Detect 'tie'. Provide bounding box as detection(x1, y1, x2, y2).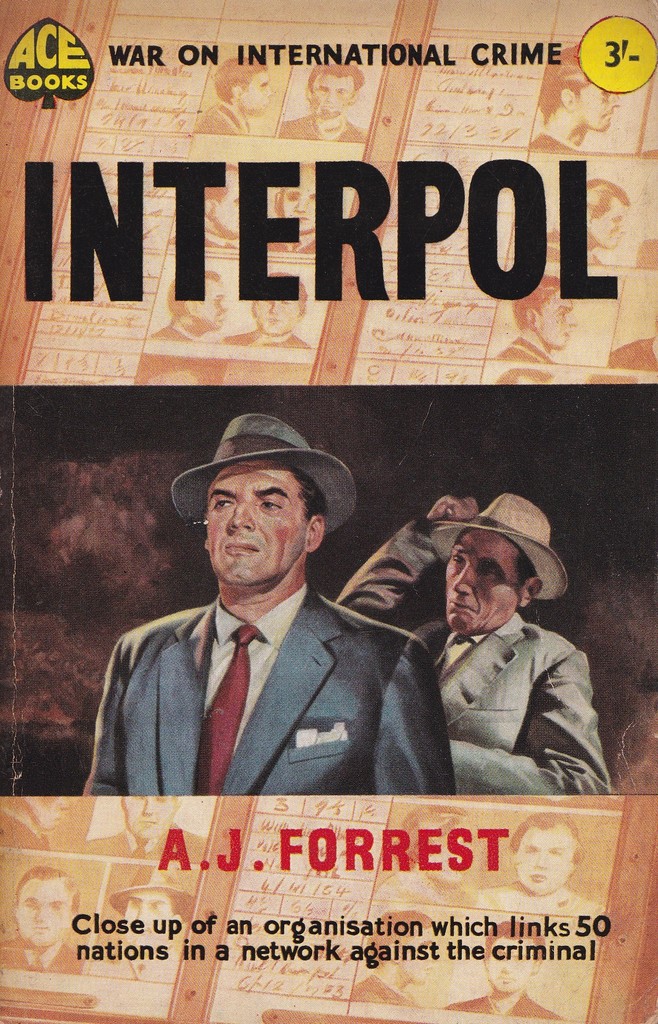
detection(124, 964, 144, 984).
